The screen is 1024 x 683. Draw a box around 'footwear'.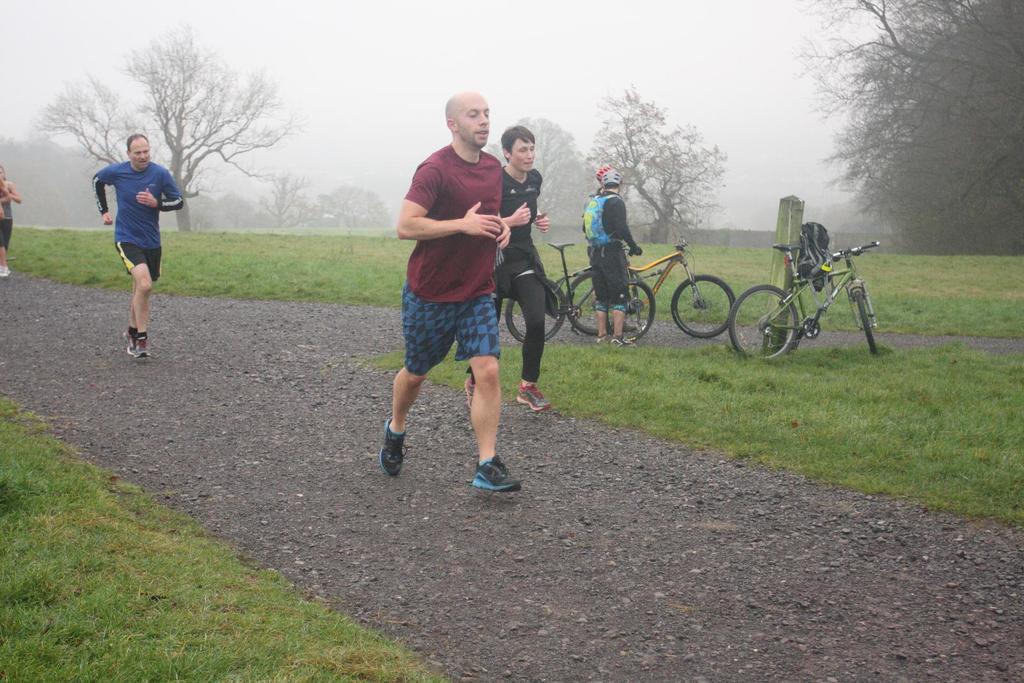
bbox=(462, 376, 477, 419).
